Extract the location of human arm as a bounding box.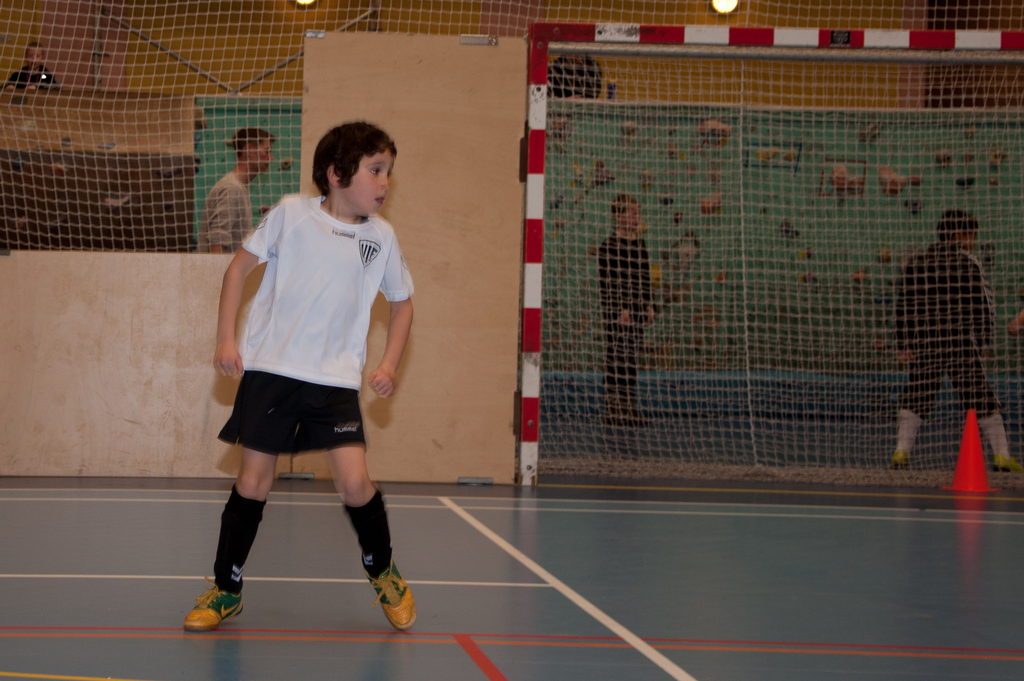
crop(888, 264, 913, 371).
